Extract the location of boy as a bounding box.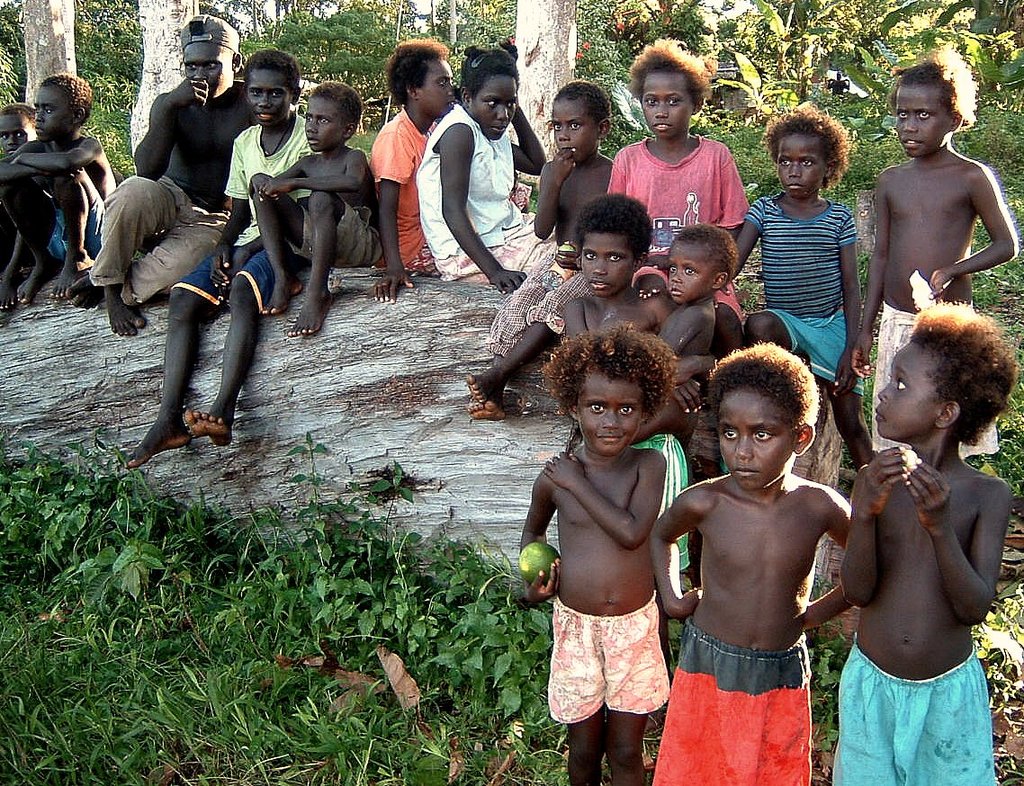
box(0, 68, 128, 308).
